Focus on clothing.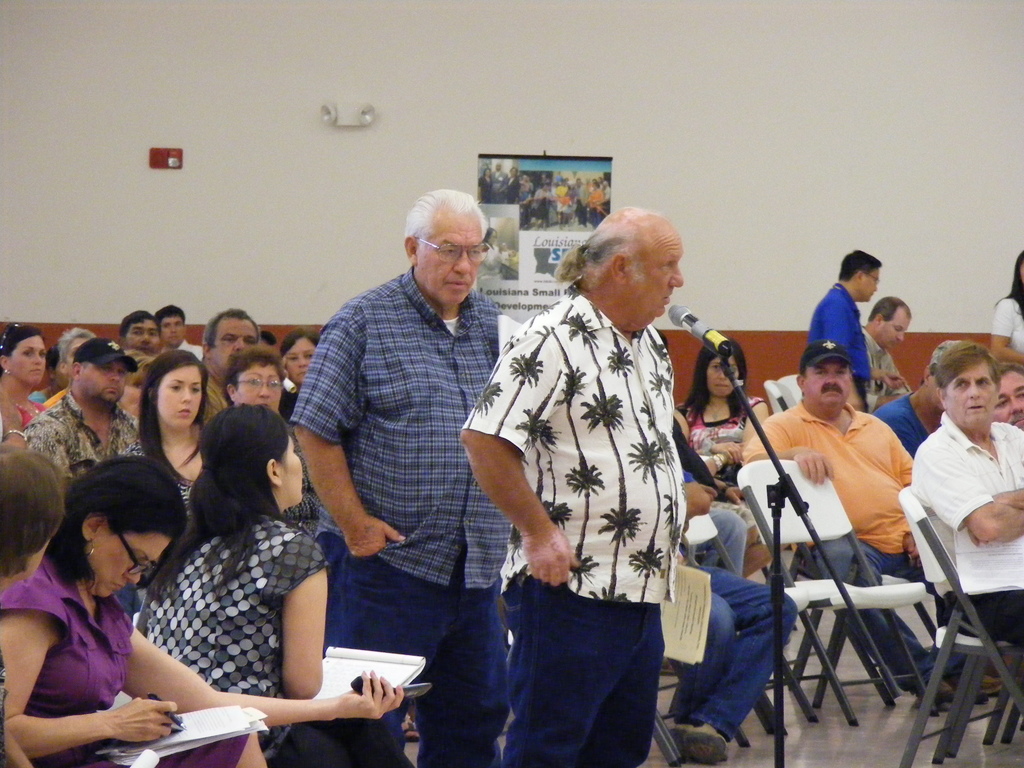
Focused at (left=203, top=359, right=224, bottom=433).
